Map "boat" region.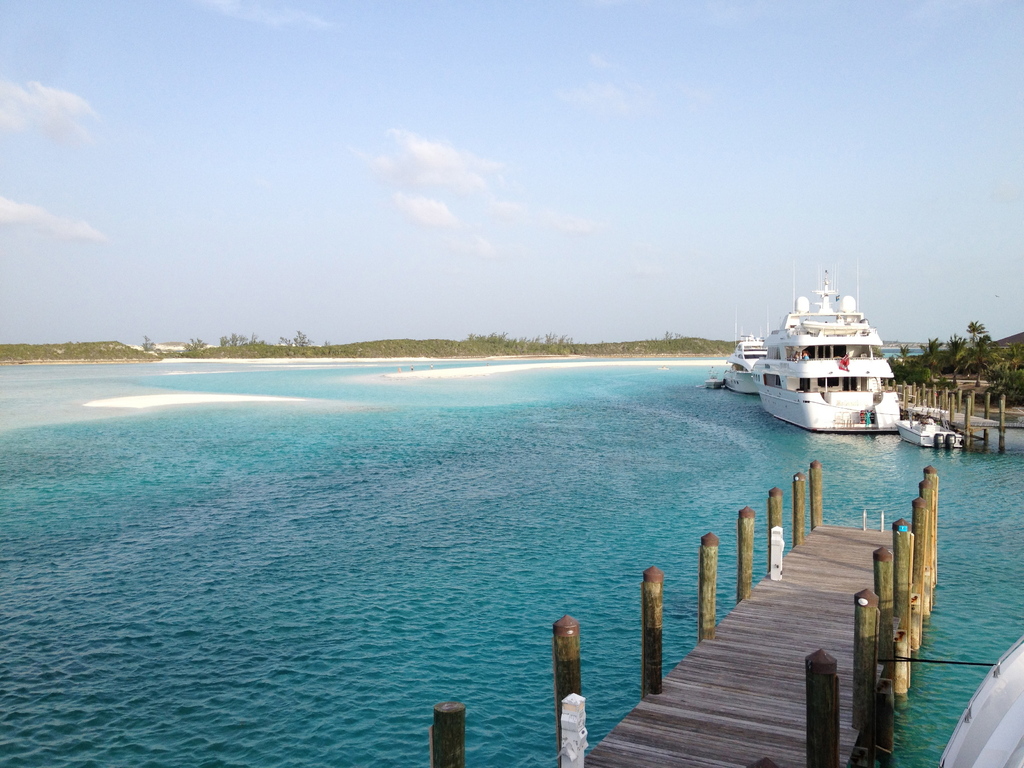
Mapped to BBox(895, 386, 966, 458).
